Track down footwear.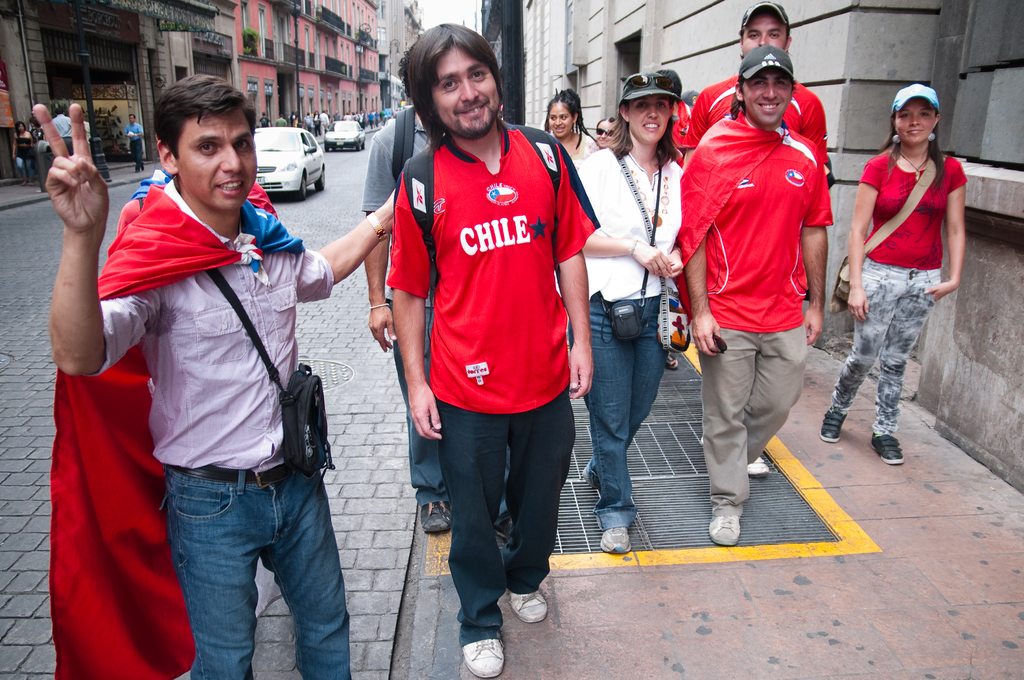
Tracked to Rect(818, 408, 849, 441).
